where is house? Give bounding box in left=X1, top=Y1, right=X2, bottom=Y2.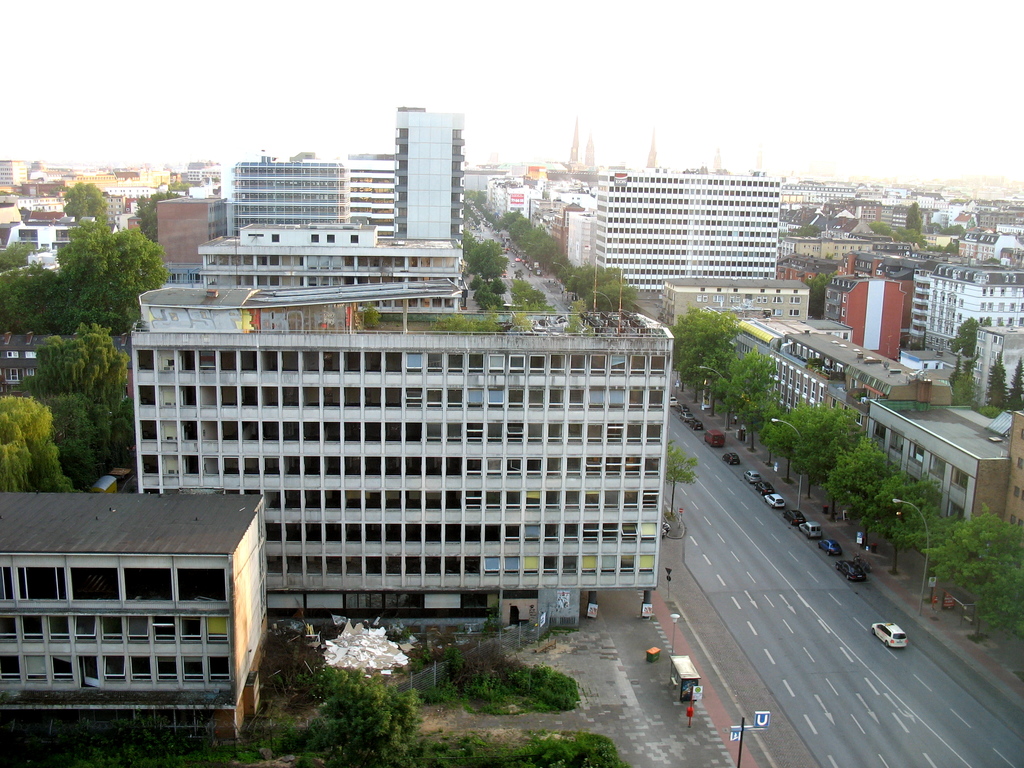
left=492, top=171, right=527, bottom=219.
